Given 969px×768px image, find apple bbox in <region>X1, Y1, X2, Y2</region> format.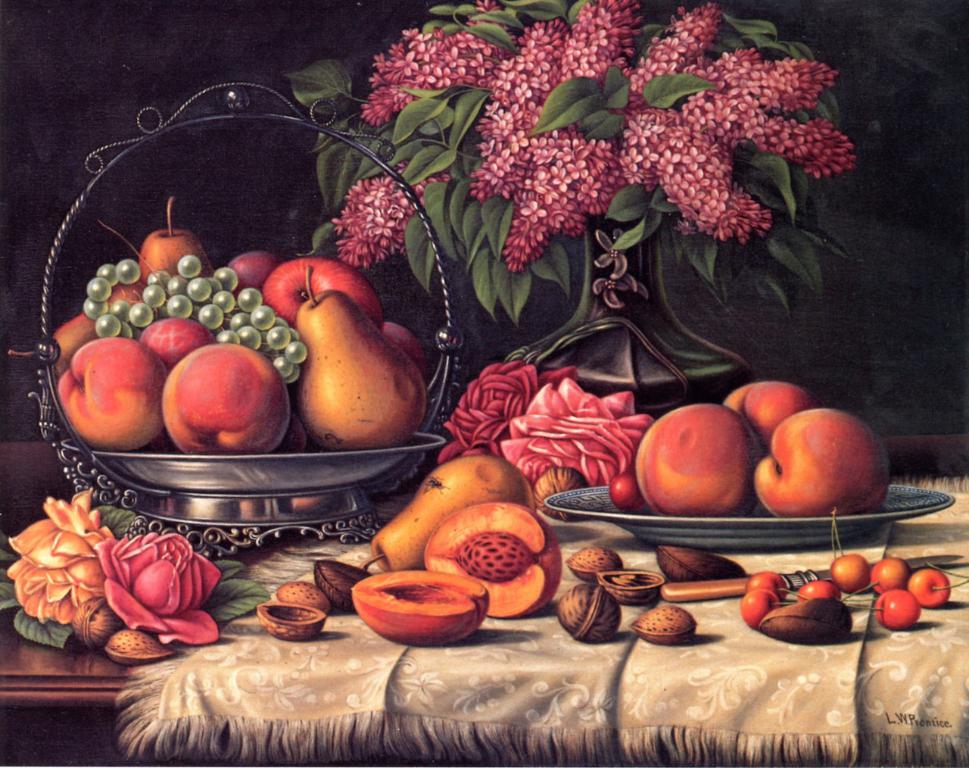
<region>722, 382, 820, 453</region>.
